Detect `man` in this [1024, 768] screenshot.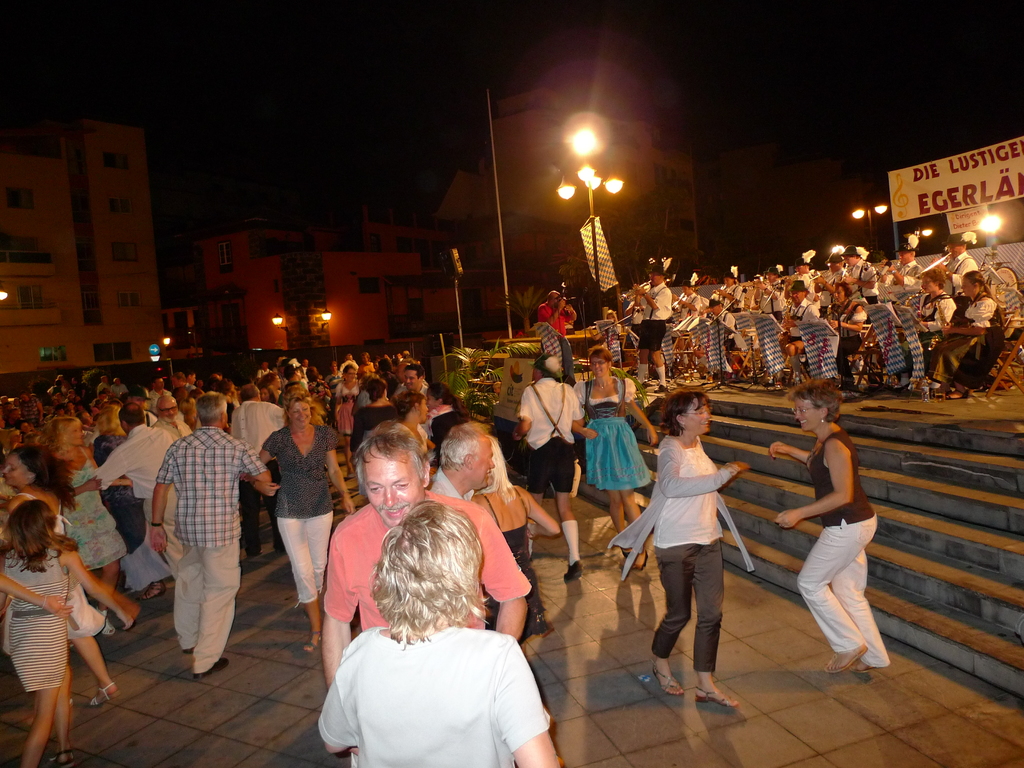
Detection: {"x1": 707, "y1": 297, "x2": 739, "y2": 387}.
